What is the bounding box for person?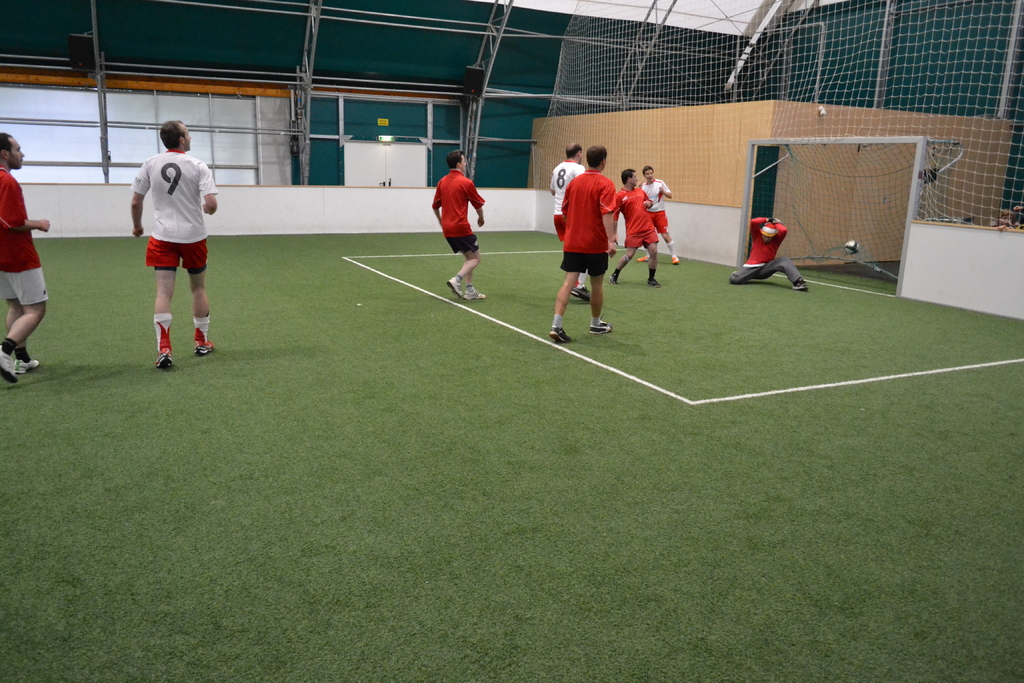
left=132, top=119, right=227, bottom=366.
